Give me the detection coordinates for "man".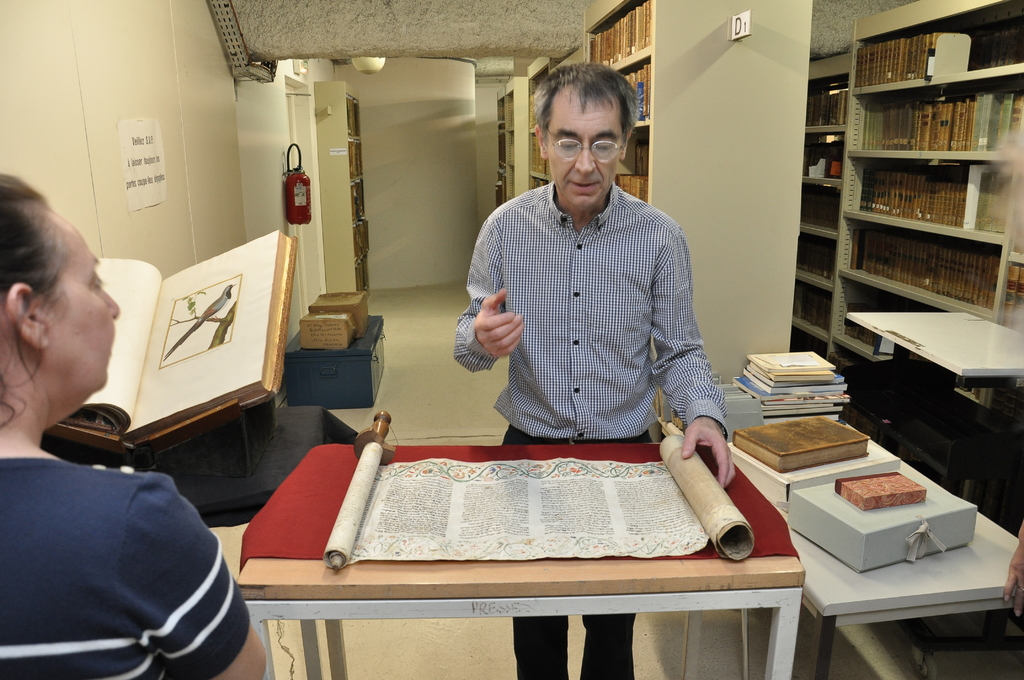
l=455, t=63, r=736, b=679.
